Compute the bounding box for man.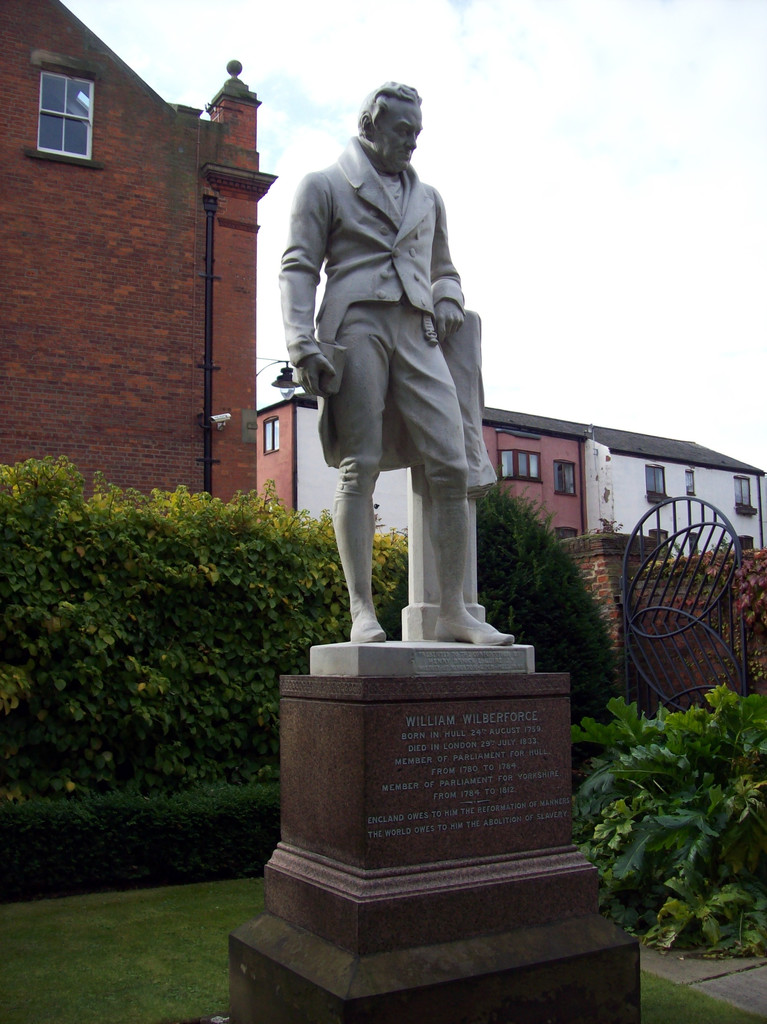
[301, 72, 512, 685].
